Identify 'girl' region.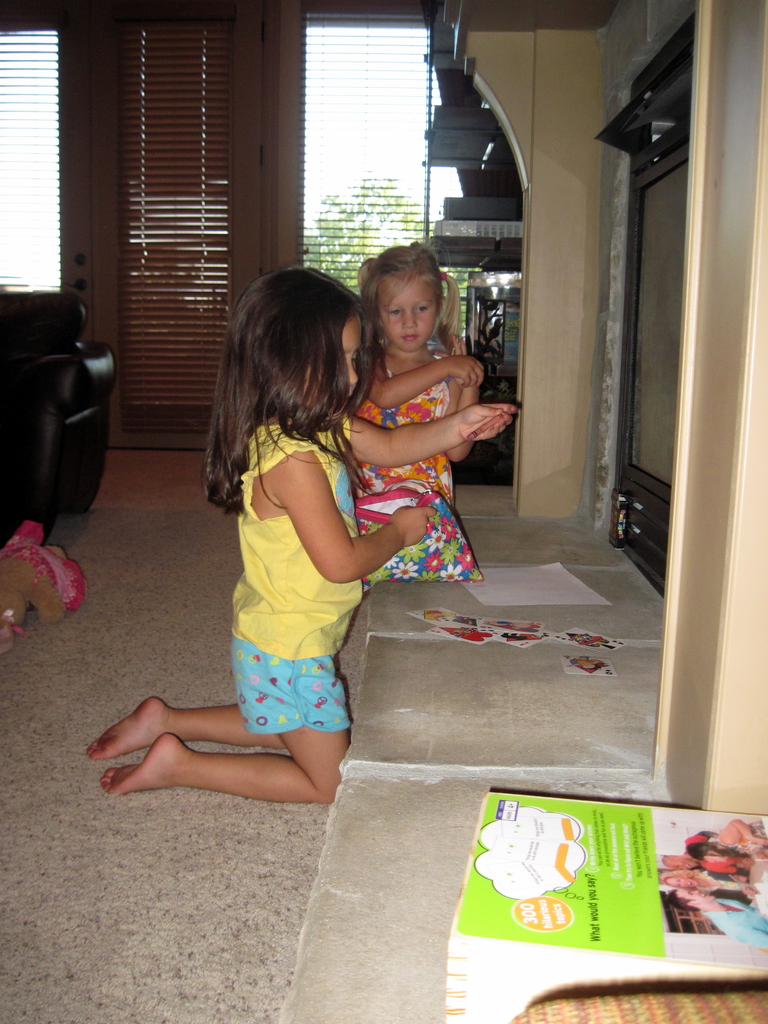
Region: bbox=[79, 255, 525, 794].
